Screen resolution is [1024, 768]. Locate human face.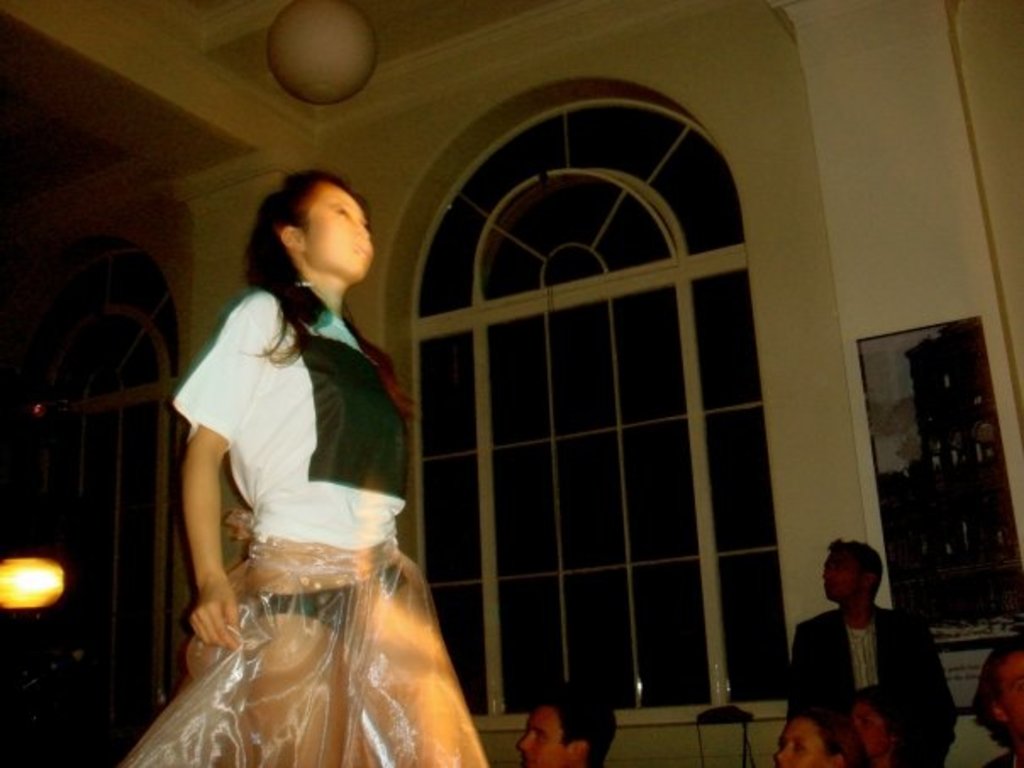
box=[310, 185, 373, 280].
